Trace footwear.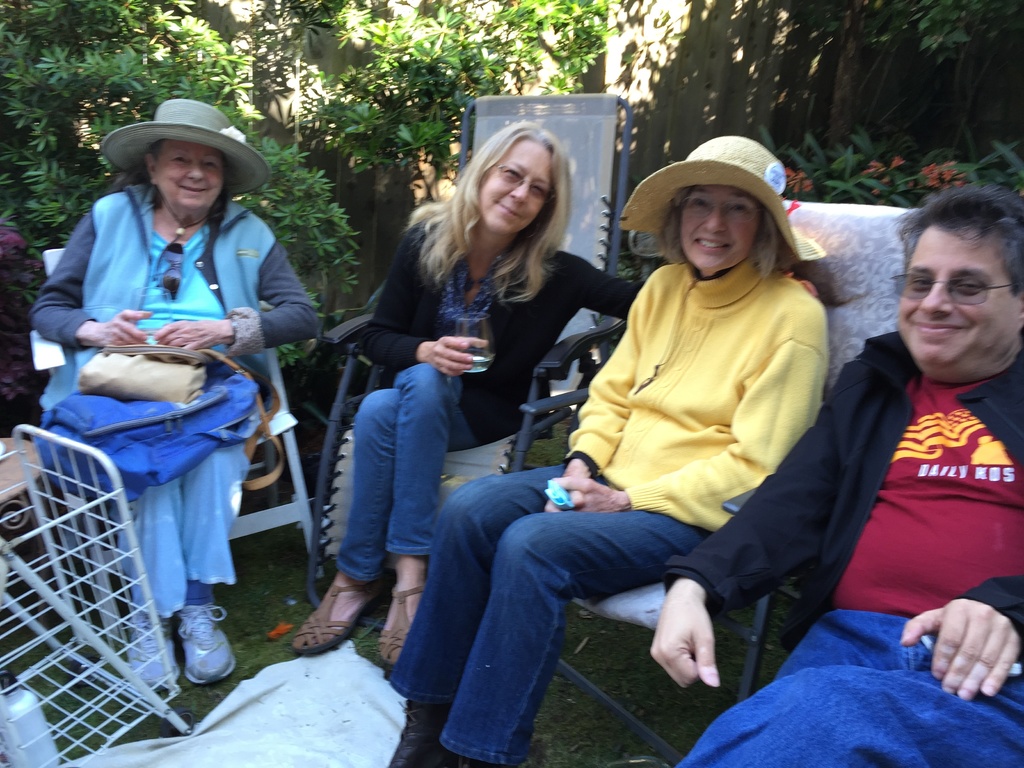
Traced to (x1=289, y1=580, x2=378, y2=655).
